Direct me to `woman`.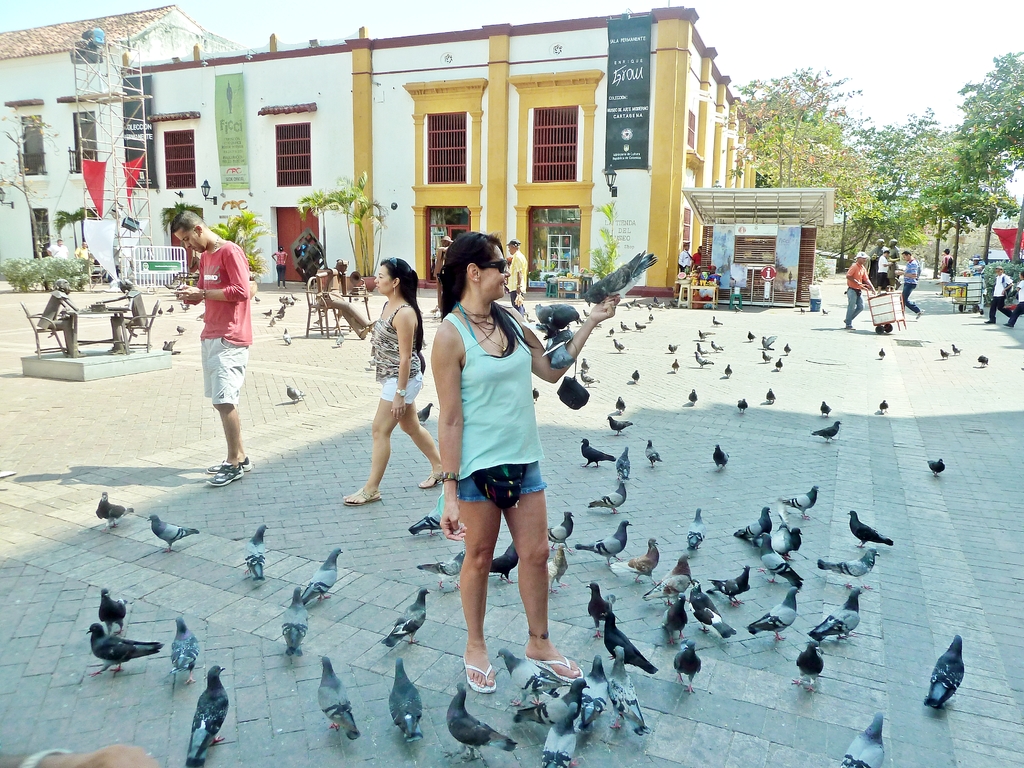
Direction: bbox=(276, 244, 291, 290).
